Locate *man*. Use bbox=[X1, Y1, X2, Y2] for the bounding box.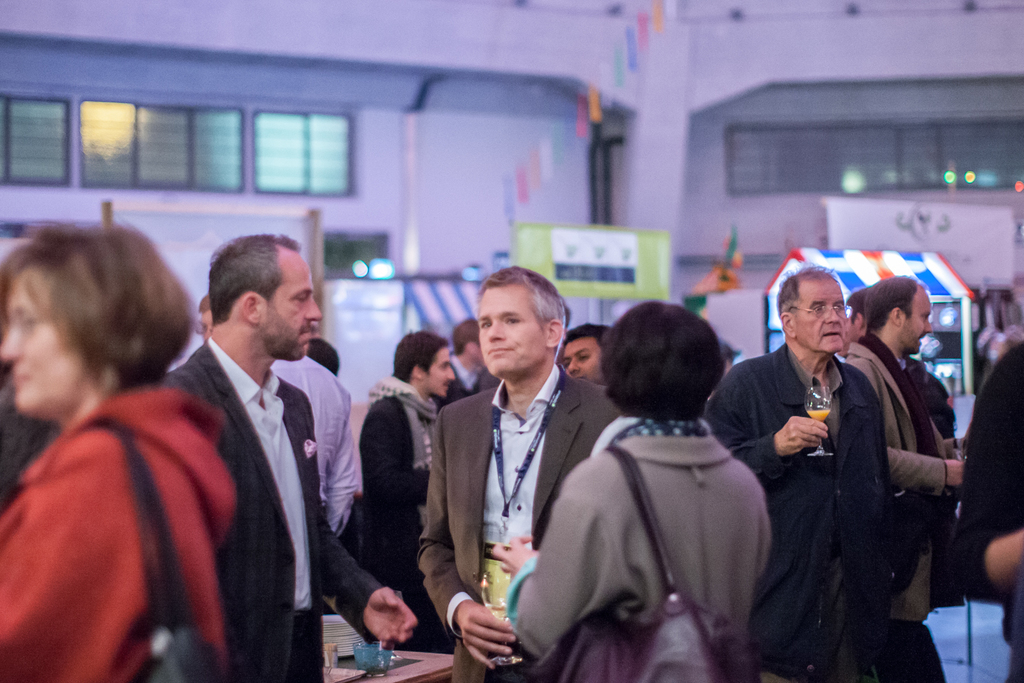
bbox=[844, 291, 956, 432].
